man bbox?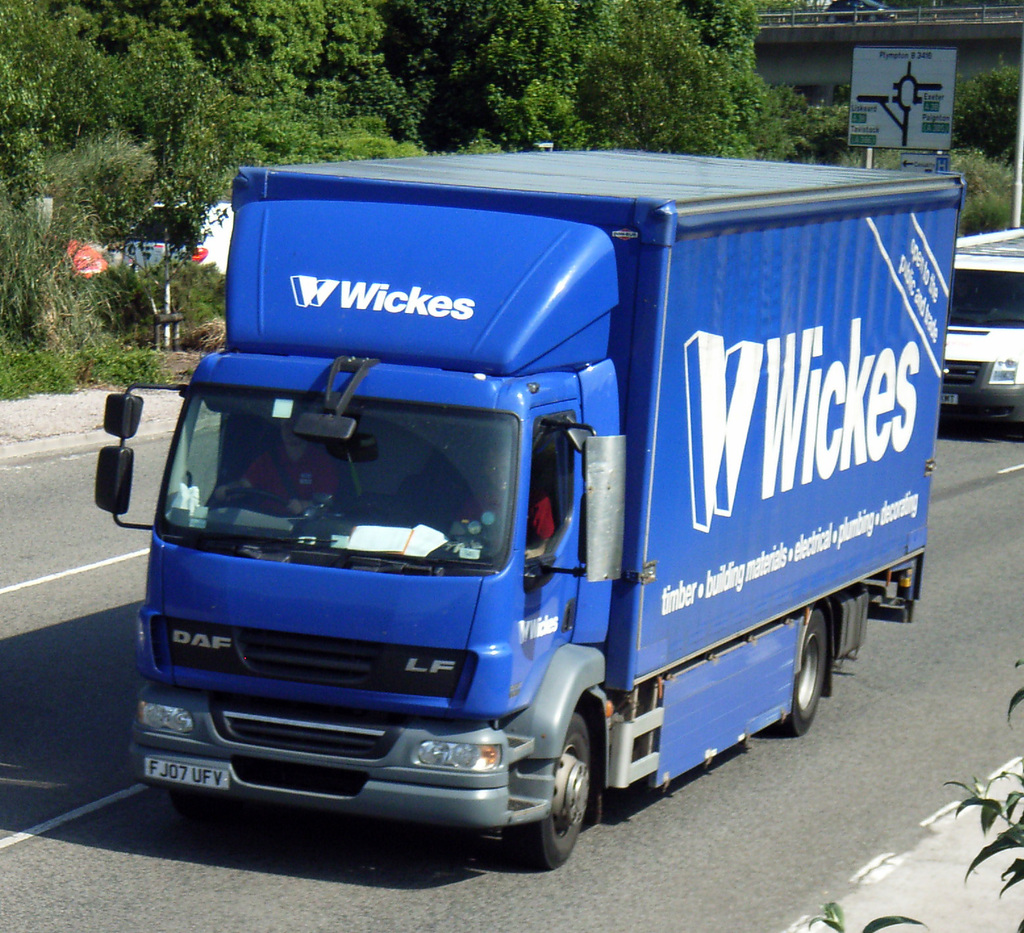
{"left": 449, "top": 446, "right": 556, "bottom": 562}
